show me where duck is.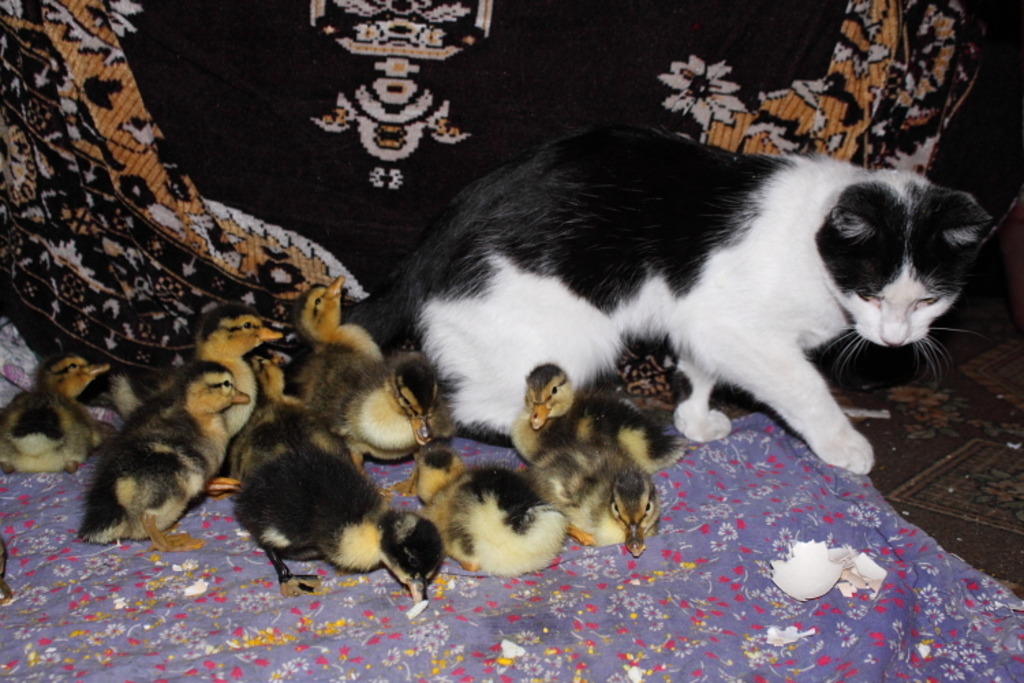
duck is at (309, 347, 440, 463).
